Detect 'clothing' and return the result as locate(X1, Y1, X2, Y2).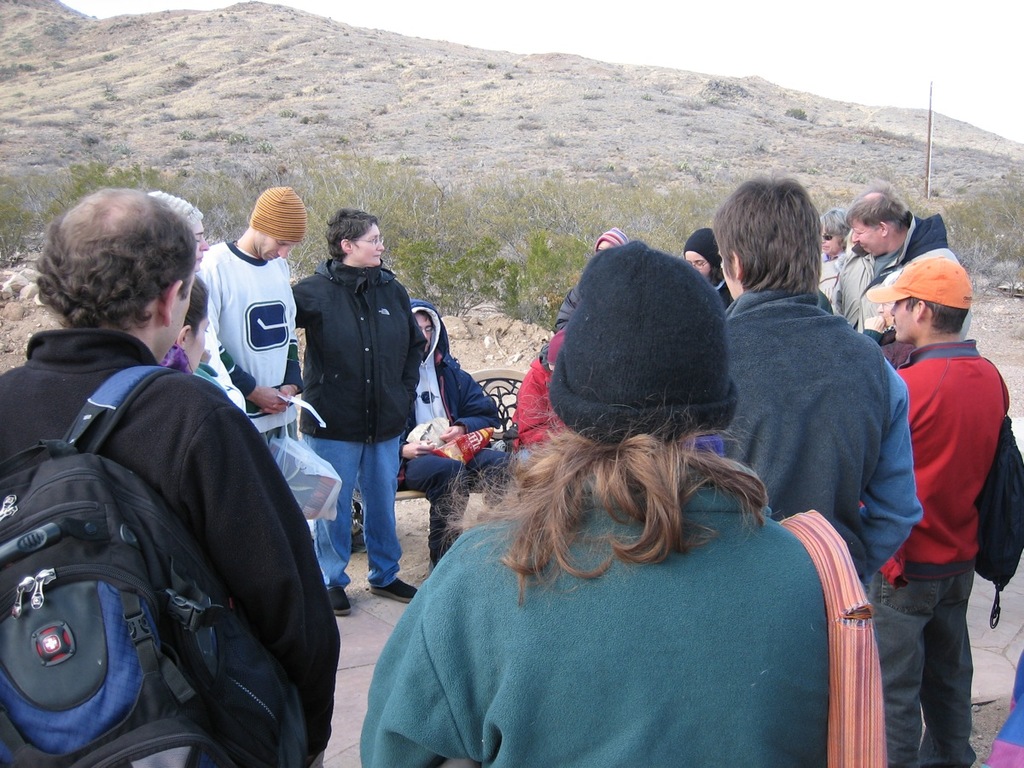
locate(980, 646, 1023, 767).
